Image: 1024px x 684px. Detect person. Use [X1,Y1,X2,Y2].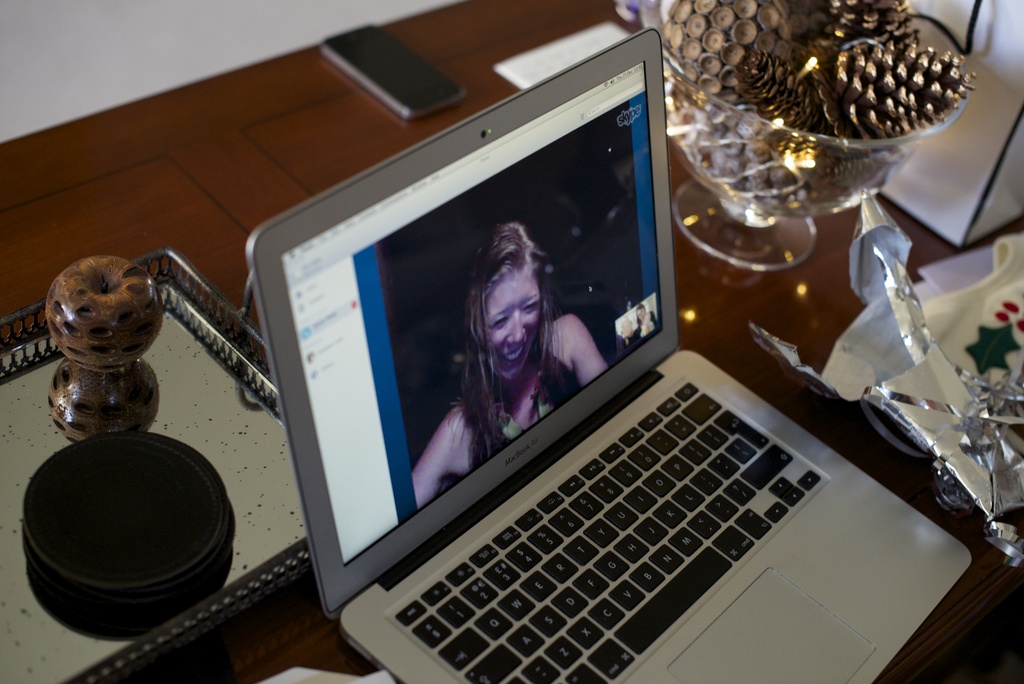
[413,223,605,500].
